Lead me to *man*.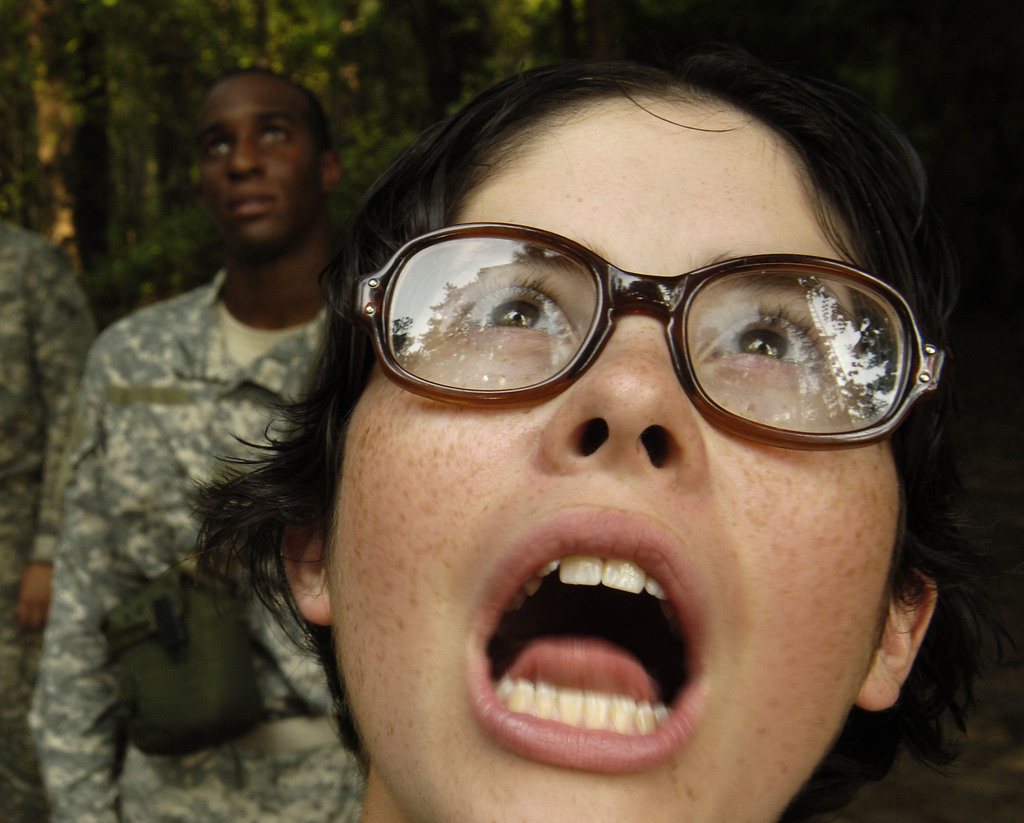
Lead to l=0, t=216, r=98, b=822.
